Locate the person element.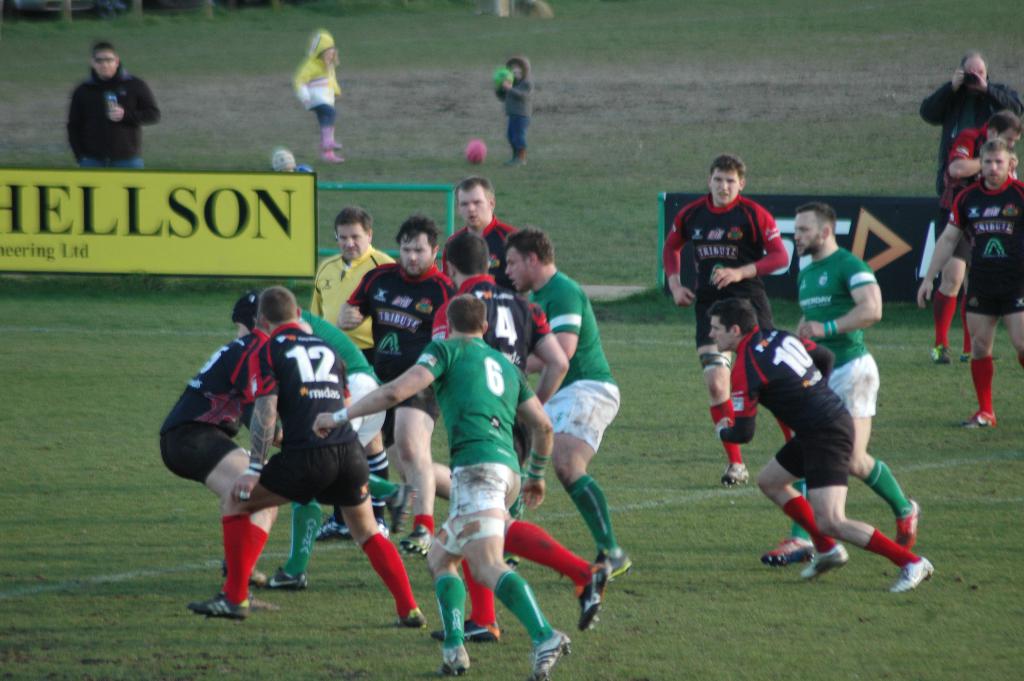
Element bbox: pyautogui.locateOnScreen(226, 281, 411, 587).
